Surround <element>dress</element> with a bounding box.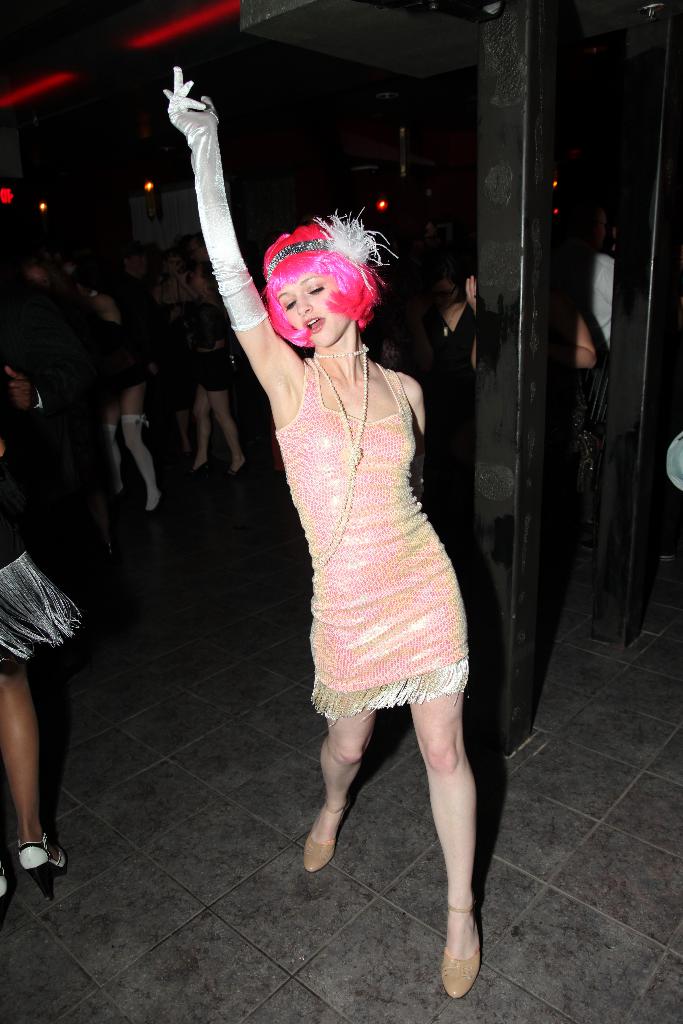
(x1=272, y1=357, x2=472, y2=716).
